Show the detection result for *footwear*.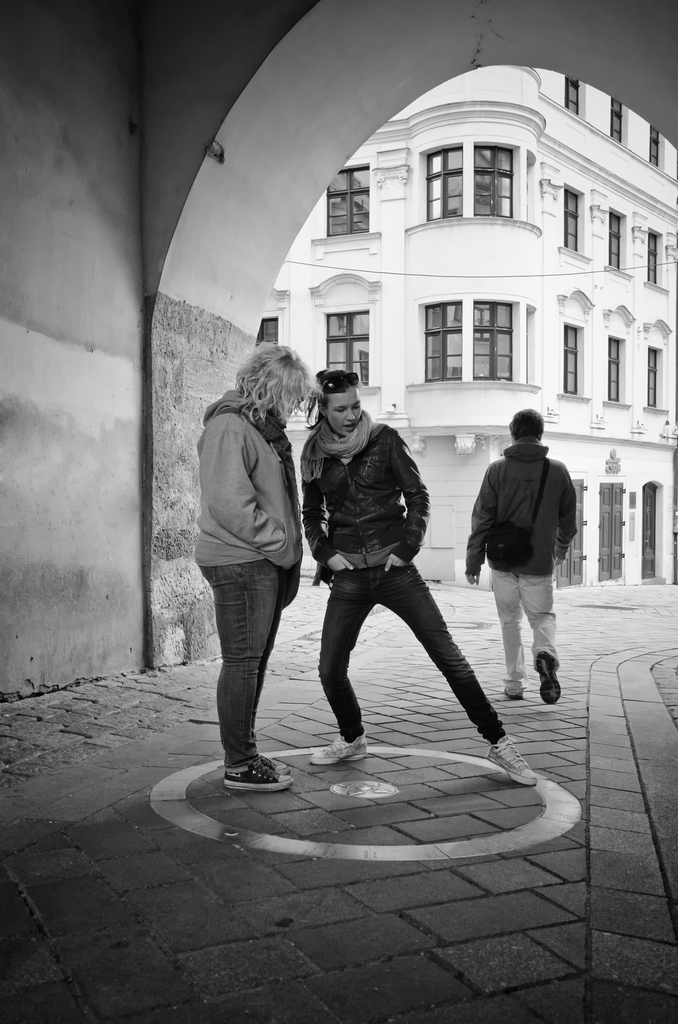
bbox(223, 762, 295, 790).
